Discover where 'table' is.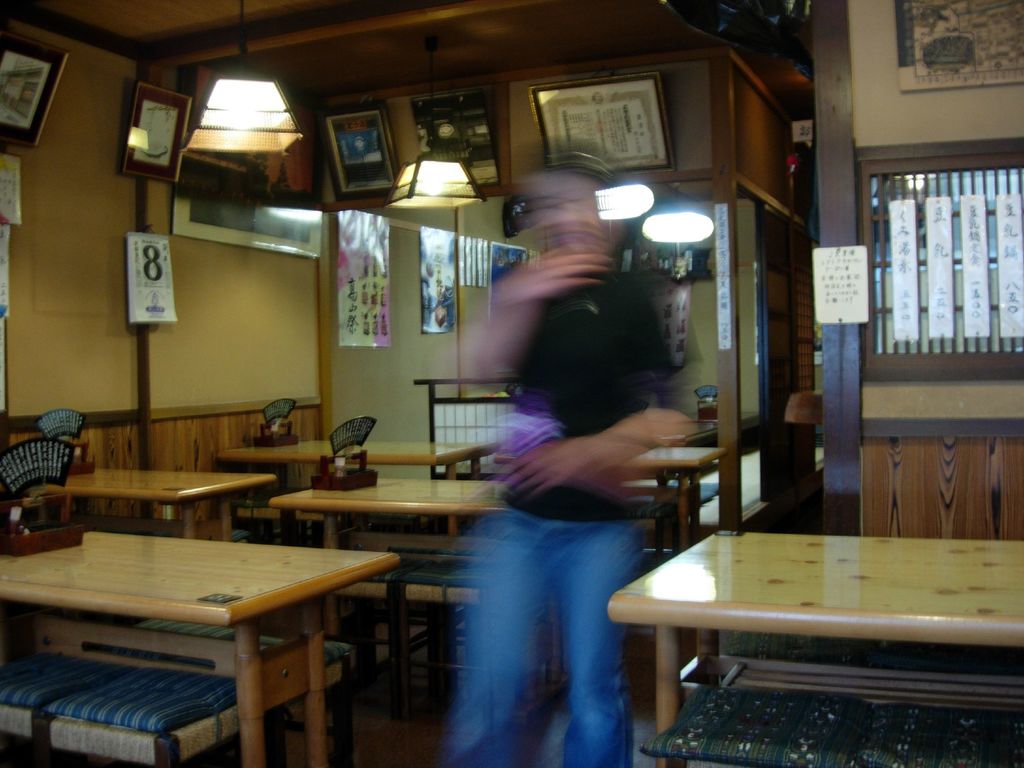
Discovered at bbox=(222, 437, 503, 538).
